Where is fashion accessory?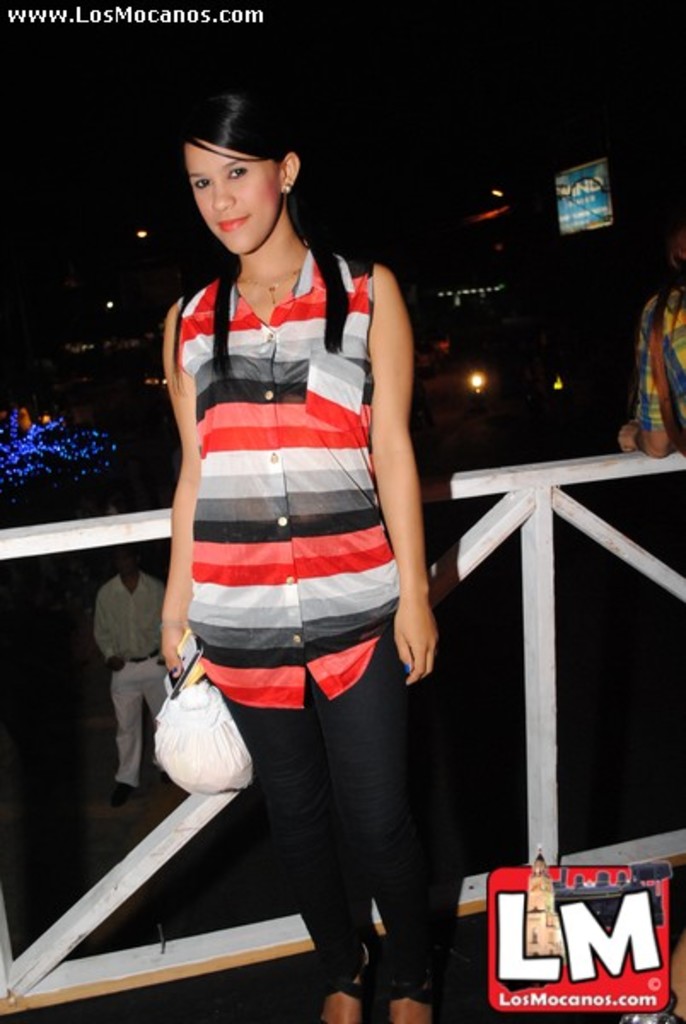
left=280, top=179, right=292, bottom=195.
